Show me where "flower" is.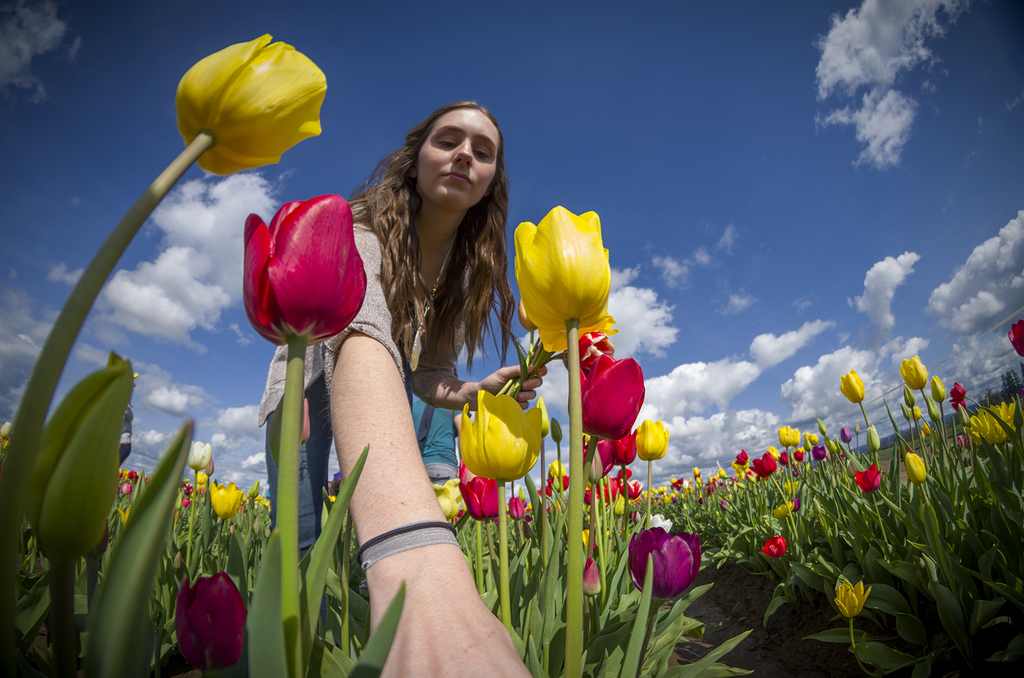
"flower" is at [left=518, top=301, right=543, bottom=332].
